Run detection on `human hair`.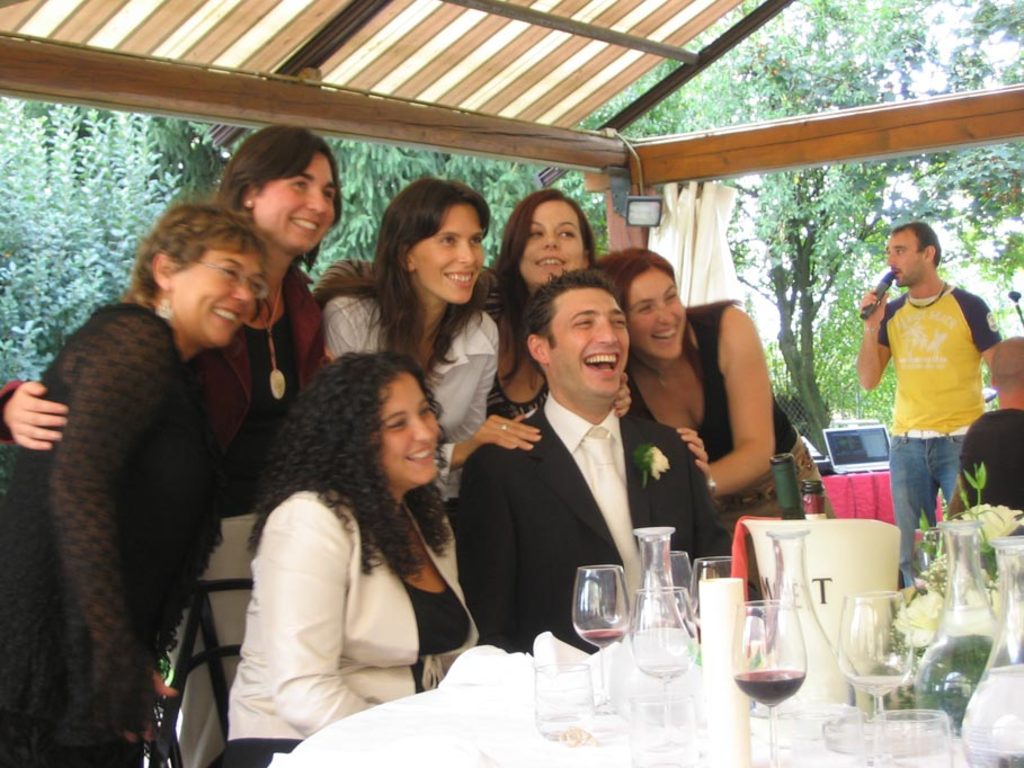
Result: x1=597, y1=243, x2=675, y2=298.
